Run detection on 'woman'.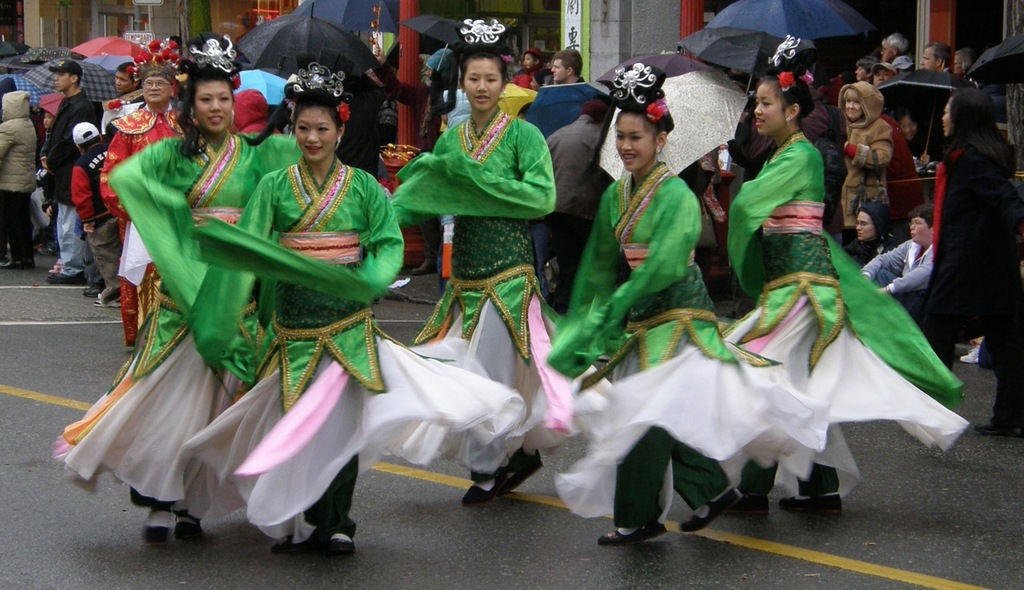
Result: (left=547, top=62, right=831, bottom=549).
